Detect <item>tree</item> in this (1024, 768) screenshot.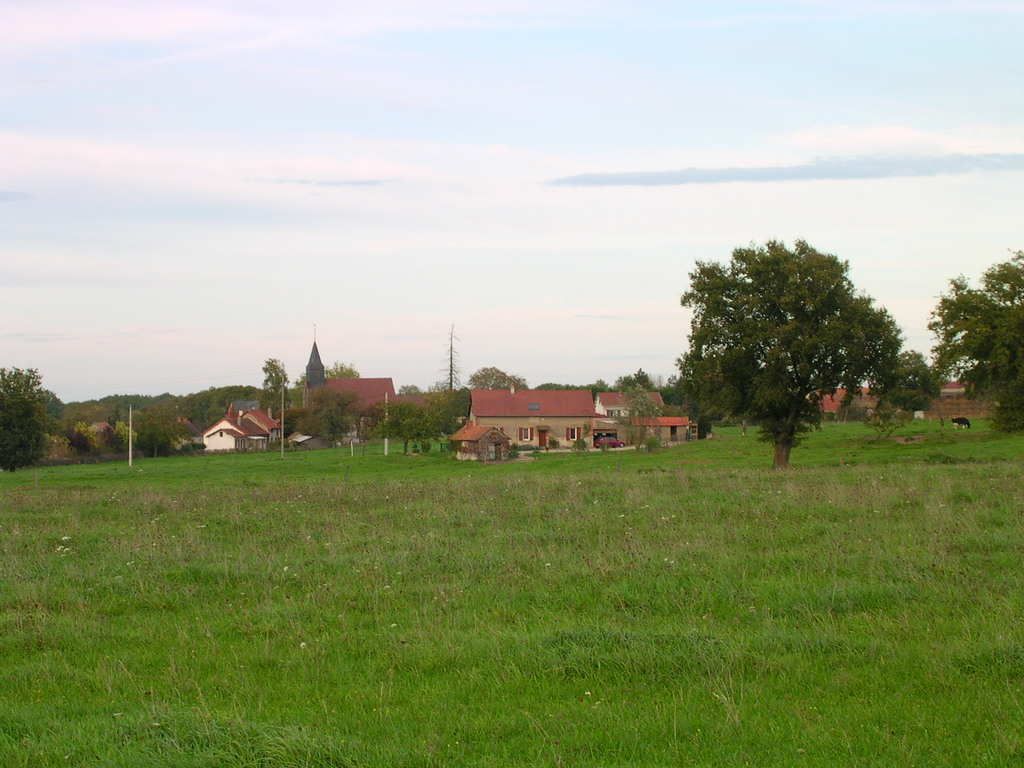
Detection: 607 380 666 456.
